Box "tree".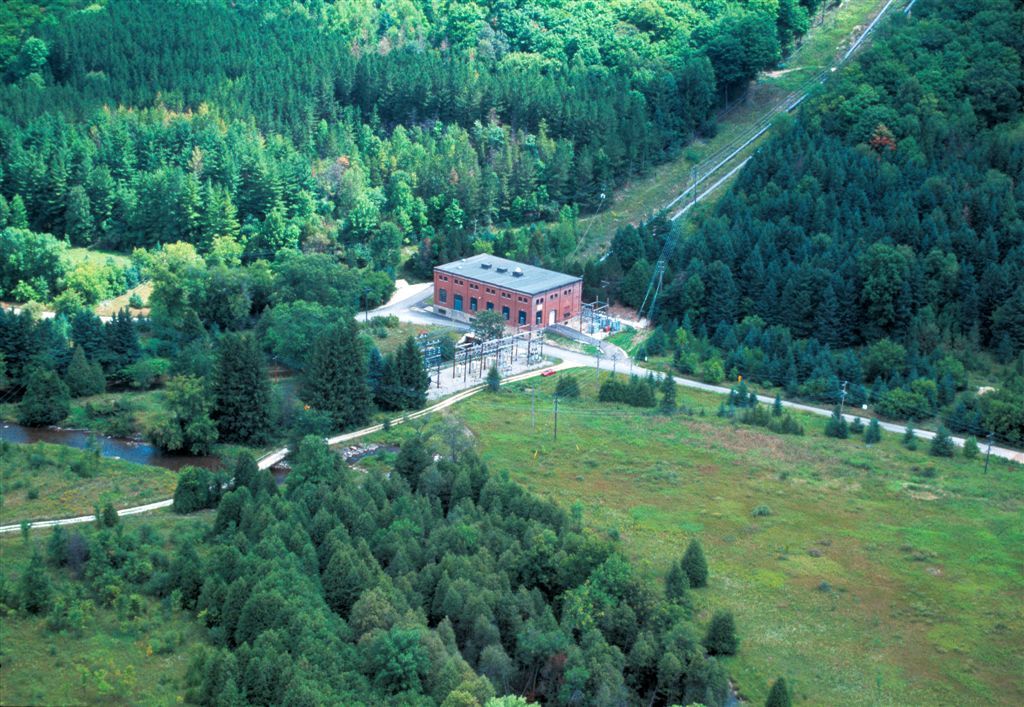
<bbox>590, 244, 620, 297</bbox>.
